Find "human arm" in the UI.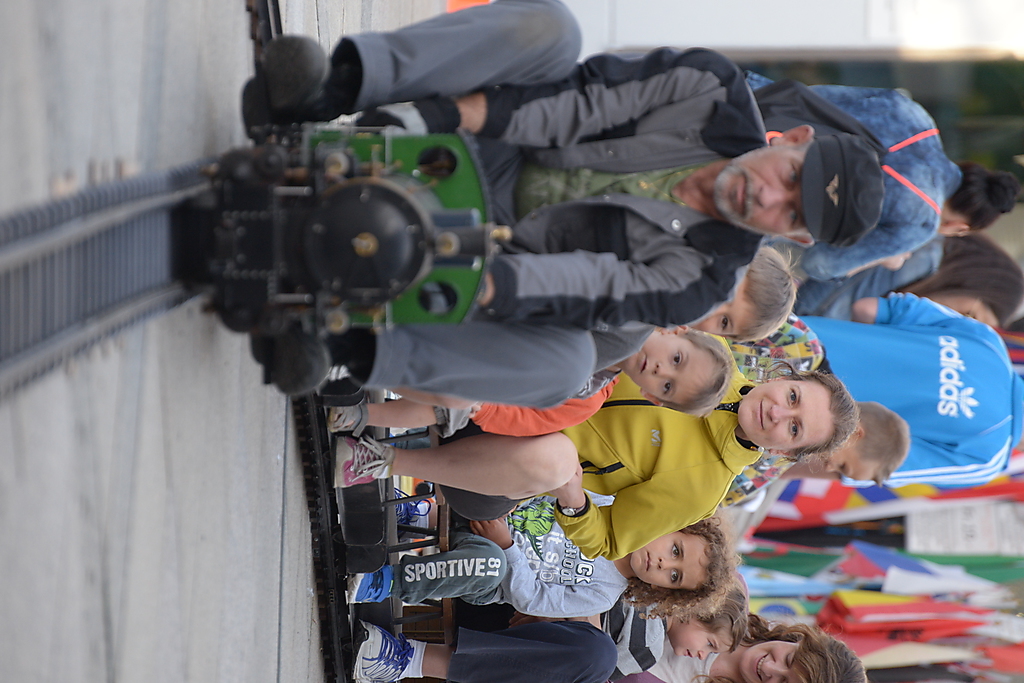
UI element at 601:642:658:670.
